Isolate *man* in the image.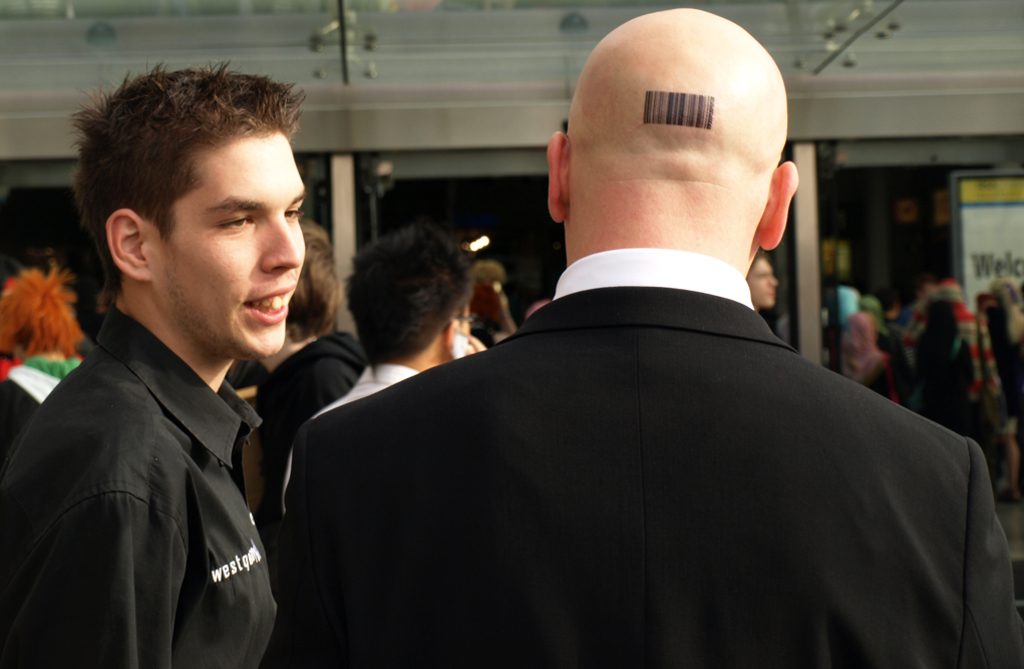
Isolated region: [279,39,949,655].
